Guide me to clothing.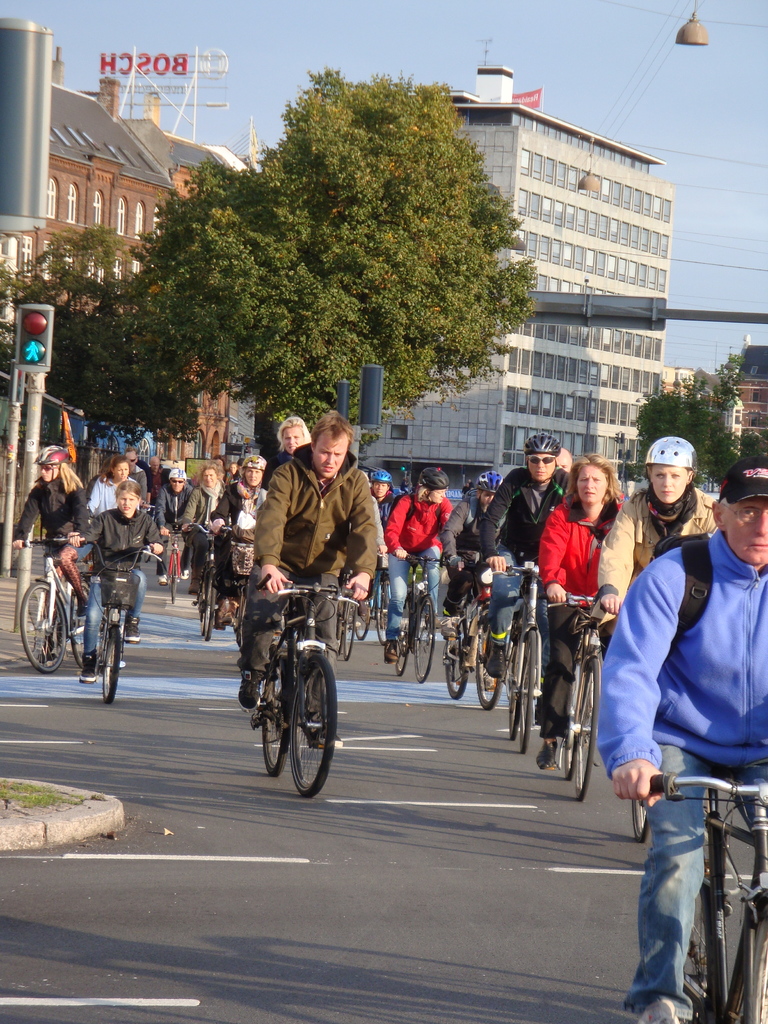
Guidance: region(550, 600, 594, 734).
